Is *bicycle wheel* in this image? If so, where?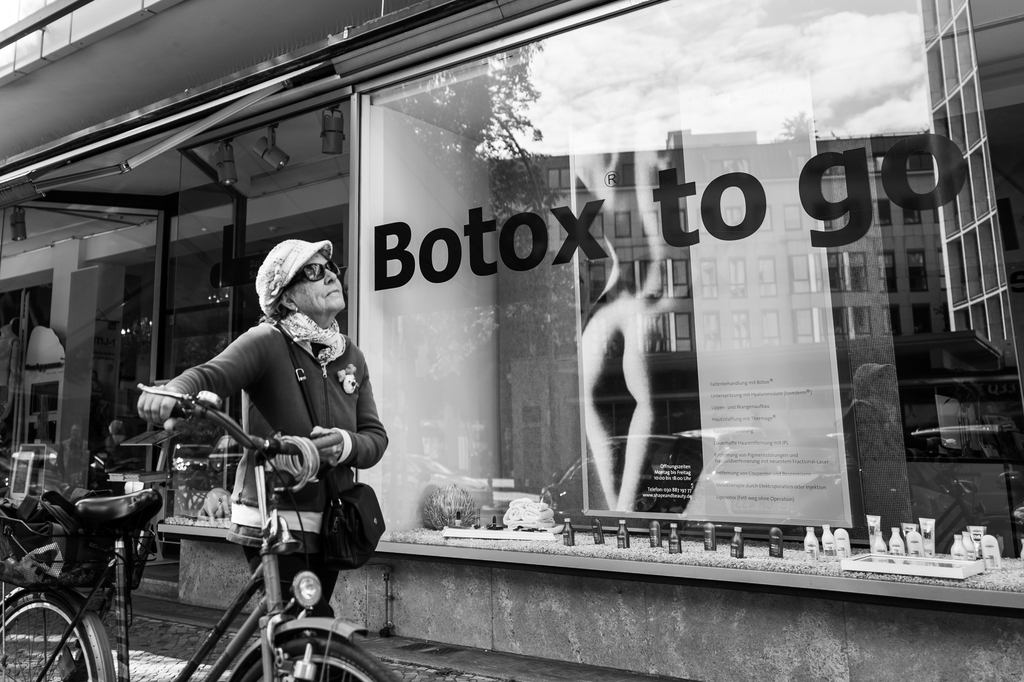
Yes, at pyautogui.locateOnScreen(237, 620, 405, 681).
